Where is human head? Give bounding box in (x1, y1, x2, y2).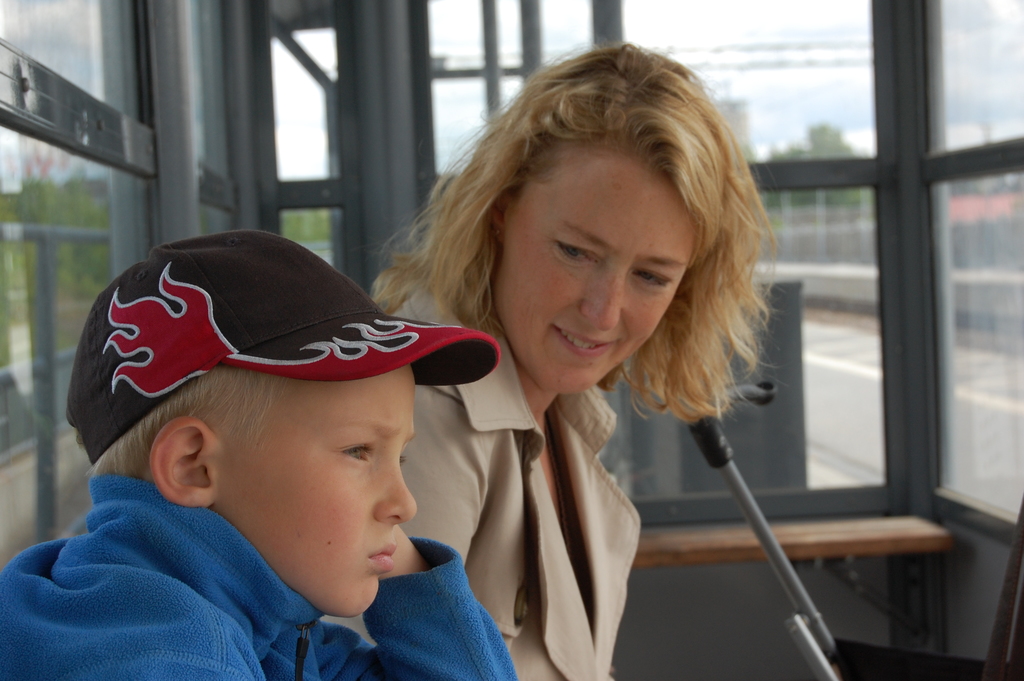
(442, 40, 782, 395).
